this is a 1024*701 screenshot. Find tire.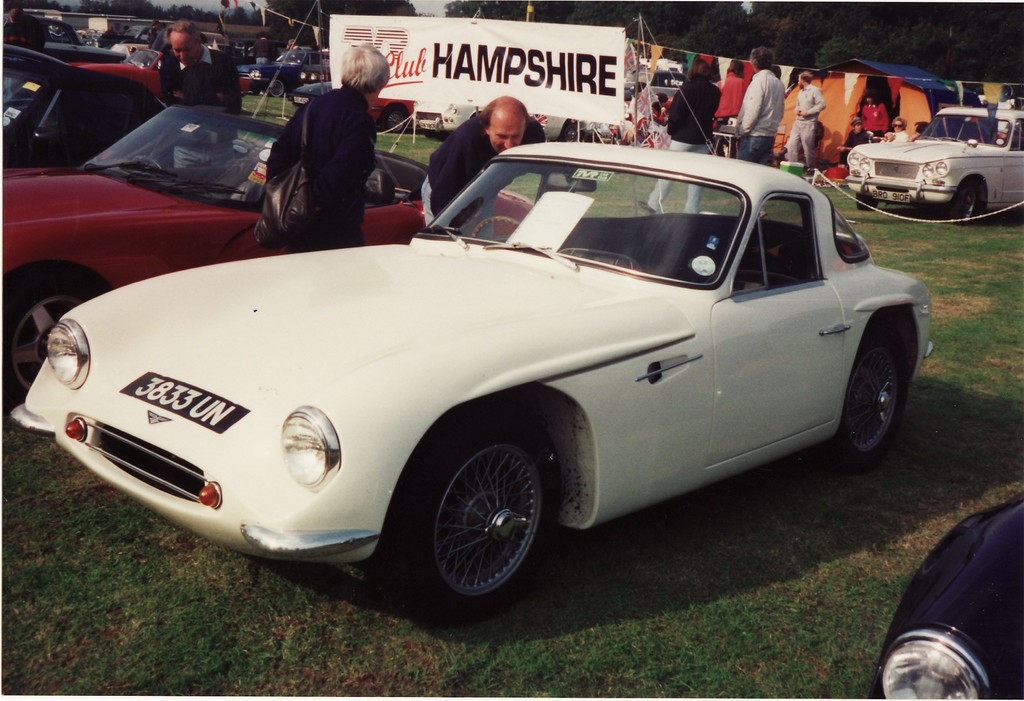
Bounding box: 564, 114, 591, 140.
